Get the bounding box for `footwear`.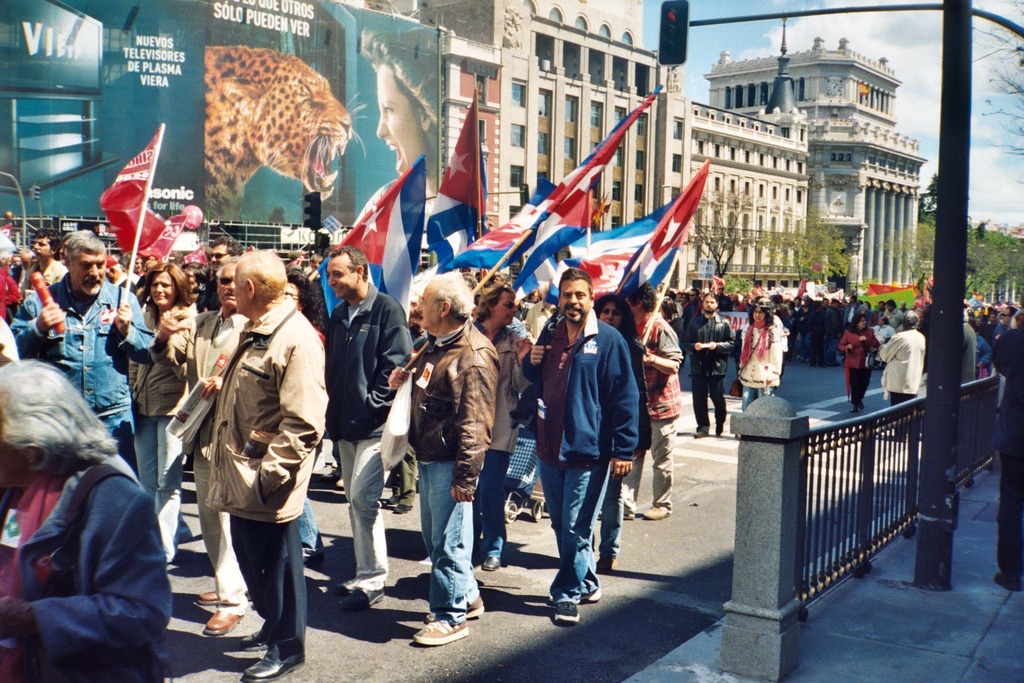
crop(425, 598, 489, 619).
